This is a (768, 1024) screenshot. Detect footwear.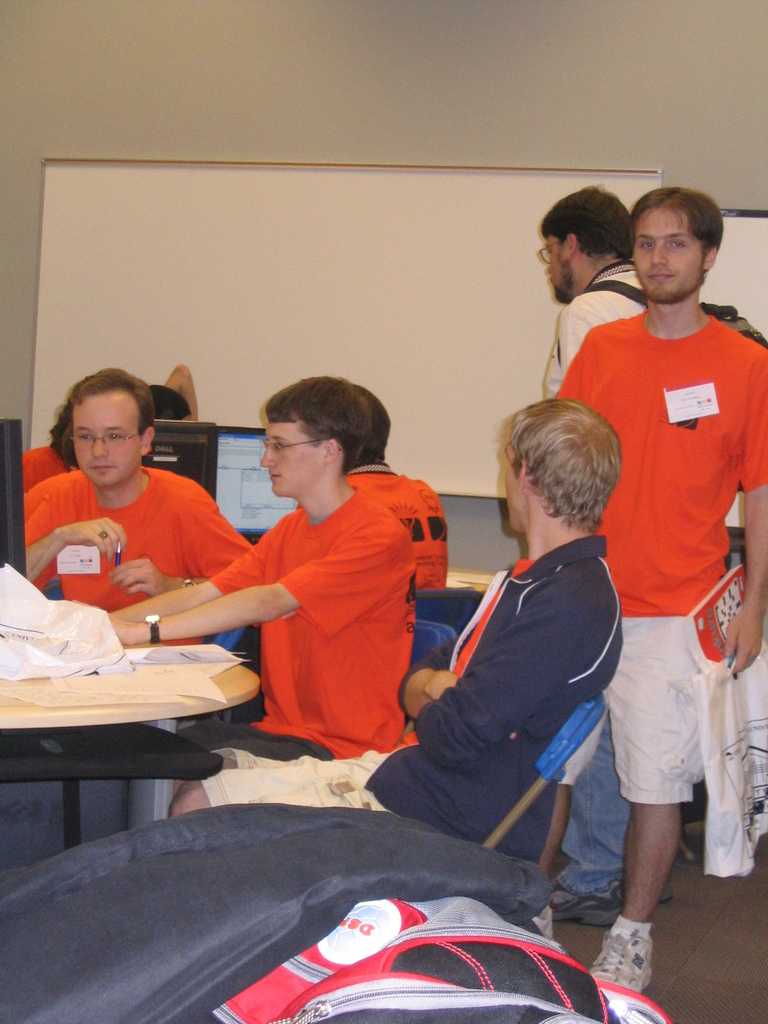
<box>525,904,551,949</box>.
